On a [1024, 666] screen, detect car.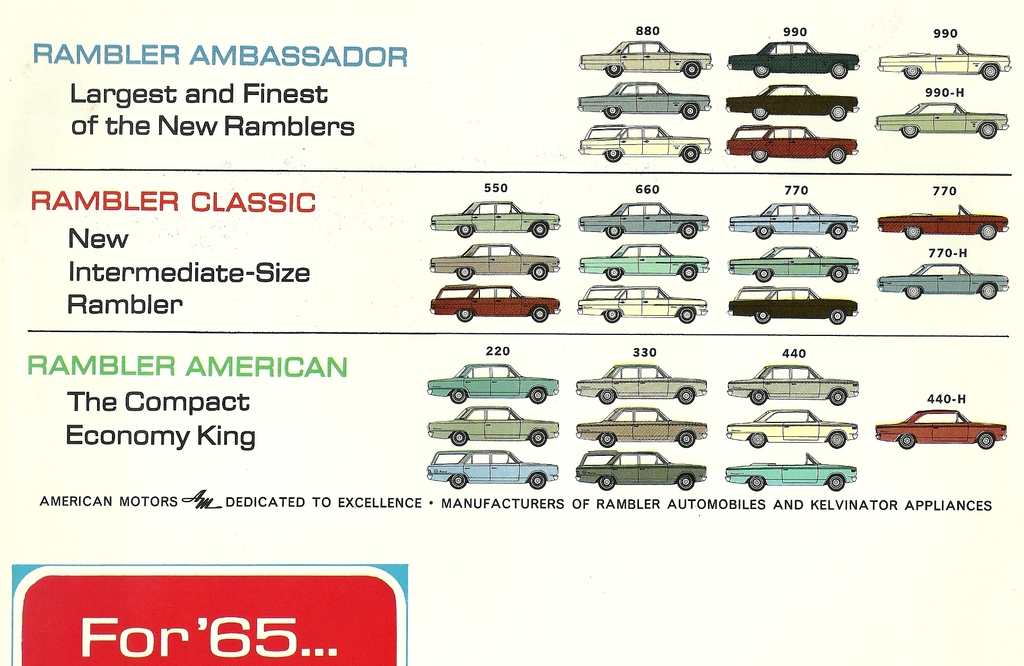
{"x1": 577, "y1": 363, "x2": 707, "y2": 405}.
